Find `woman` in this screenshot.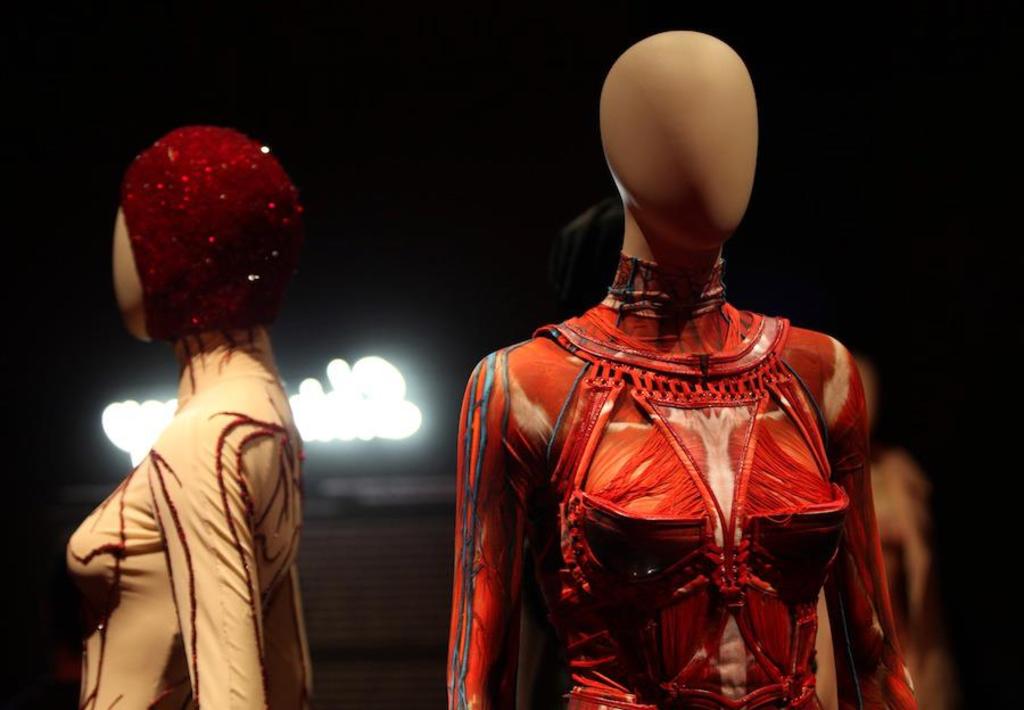
The bounding box for `woman` is box=[437, 27, 923, 709].
